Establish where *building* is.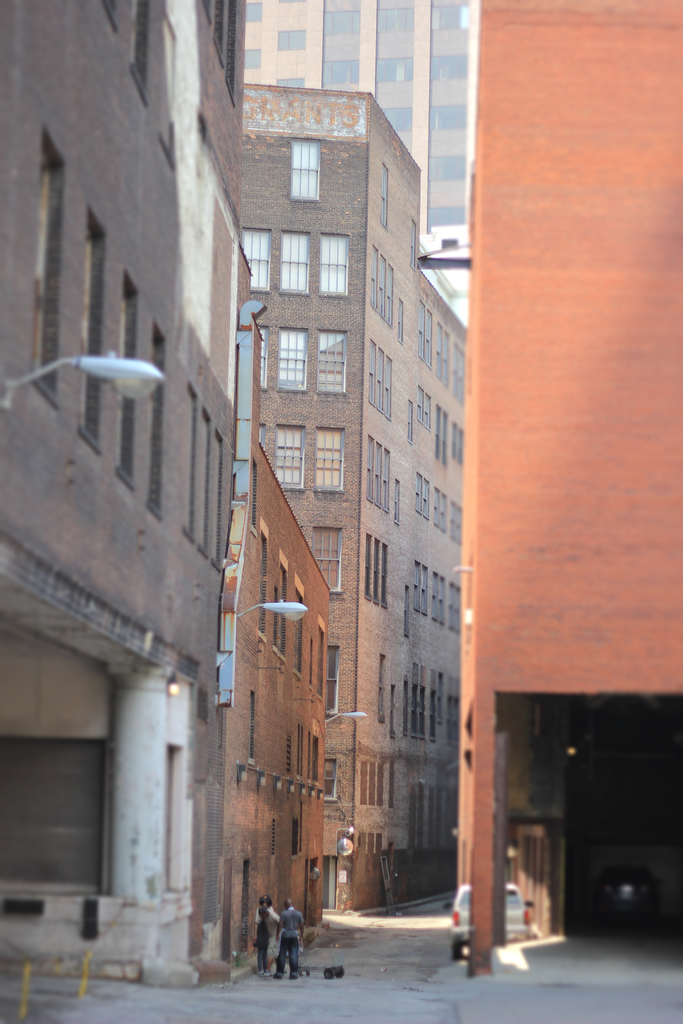
Established at [x1=0, y1=0, x2=248, y2=982].
